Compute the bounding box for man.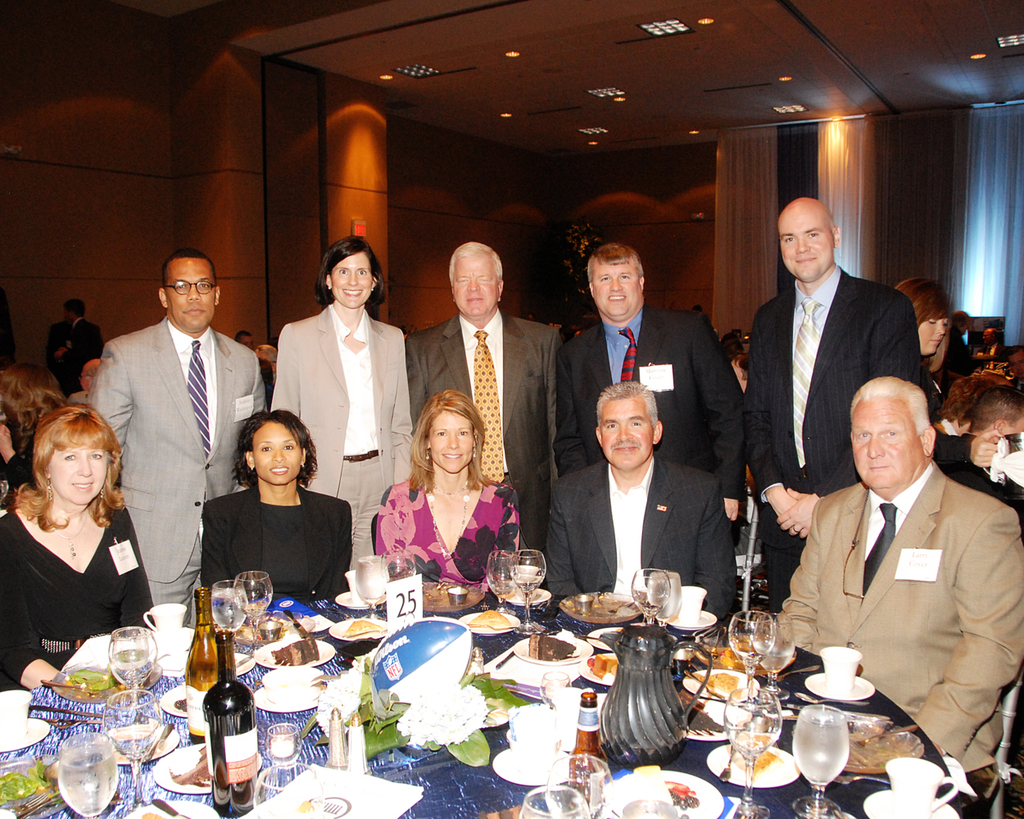
crop(961, 384, 1021, 505).
